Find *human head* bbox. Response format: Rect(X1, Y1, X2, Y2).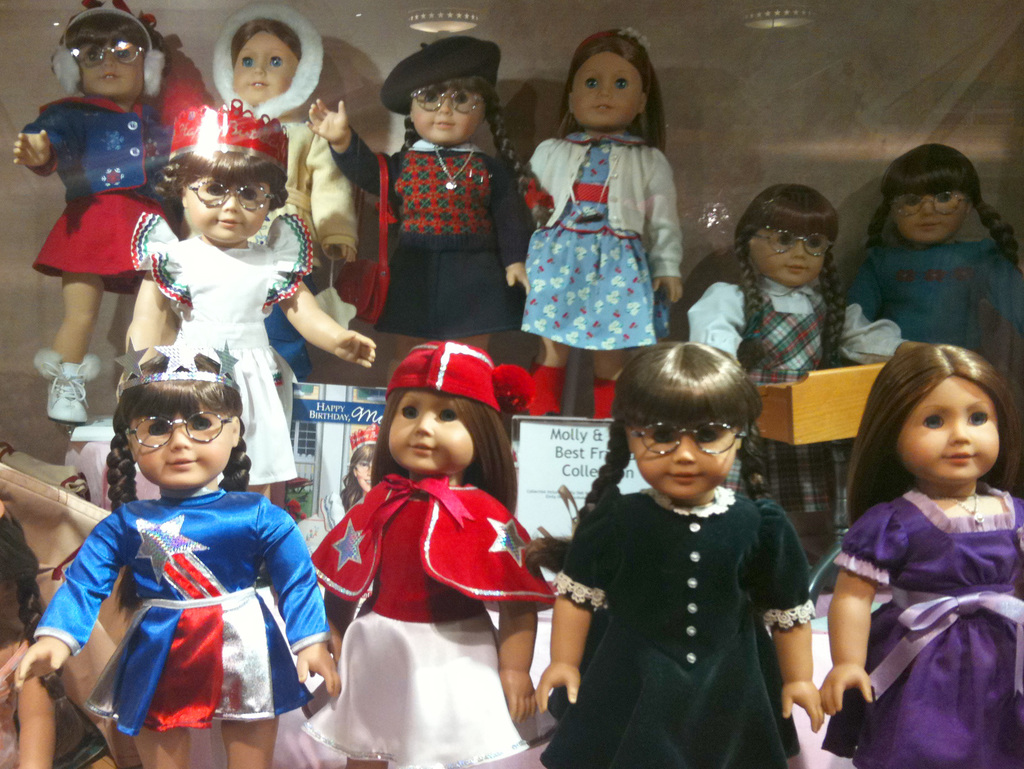
Rect(880, 143, 978, 244).
